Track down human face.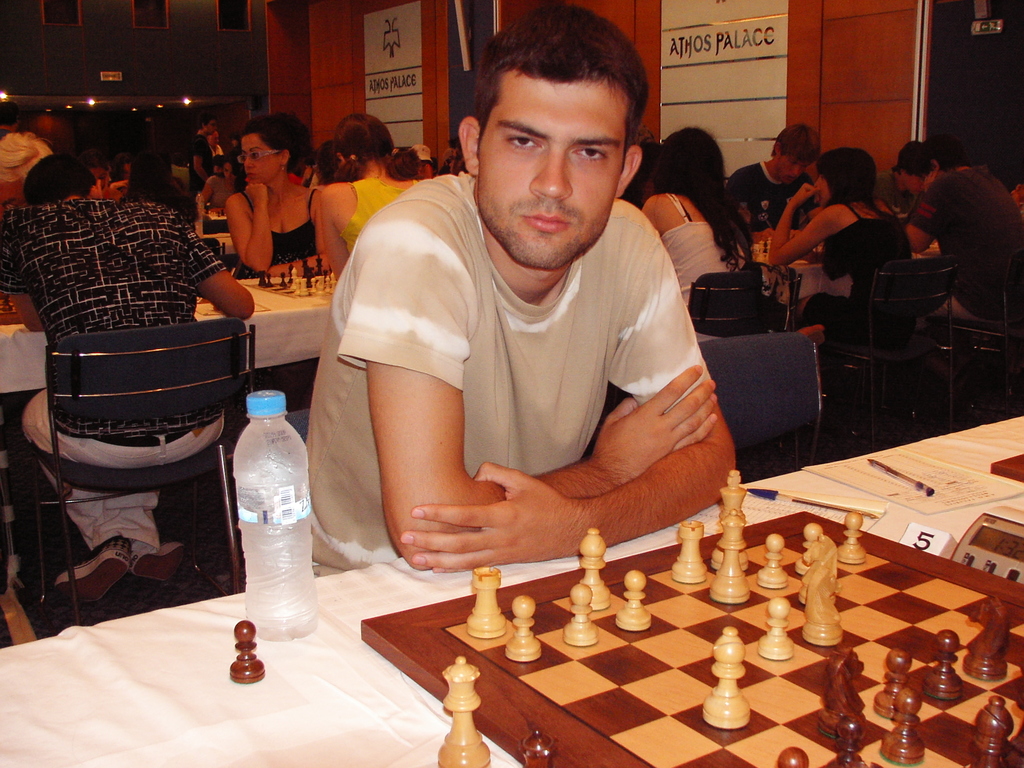
Tracked to (x1=242, y1=134, x2=282, y2=182).
